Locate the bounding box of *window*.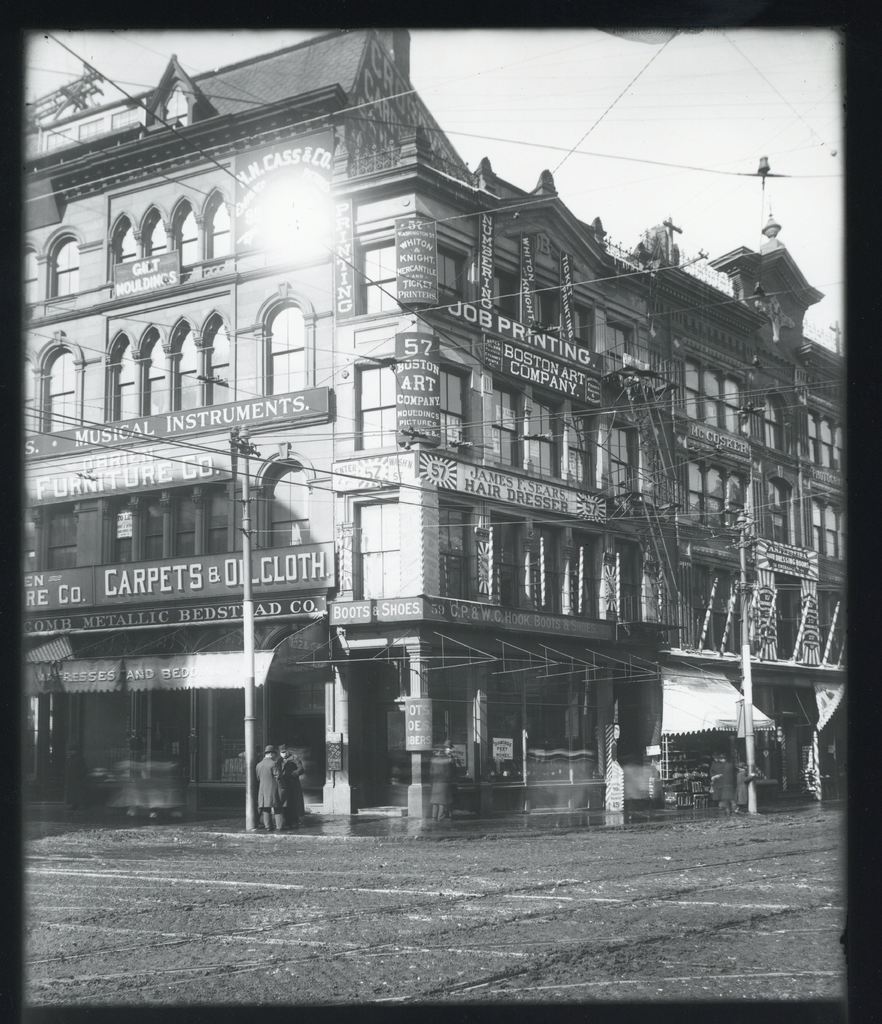
Bounding box: [168,85,186,124].
